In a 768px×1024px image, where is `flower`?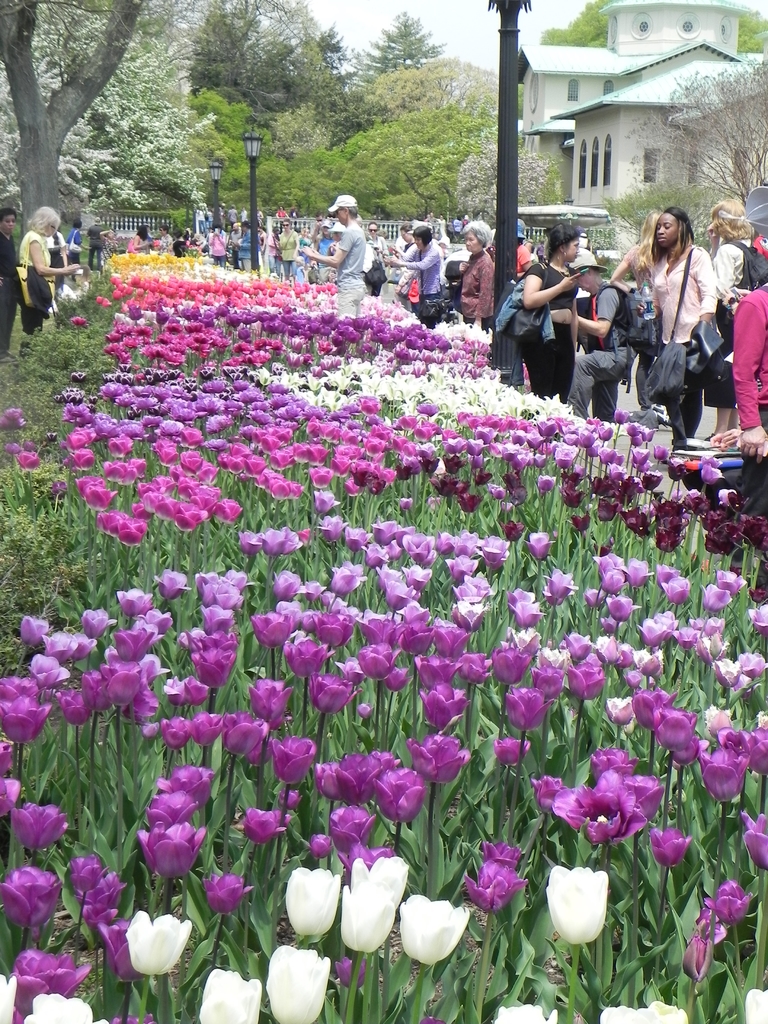
<region>0, 867, 69, 934</region>.
